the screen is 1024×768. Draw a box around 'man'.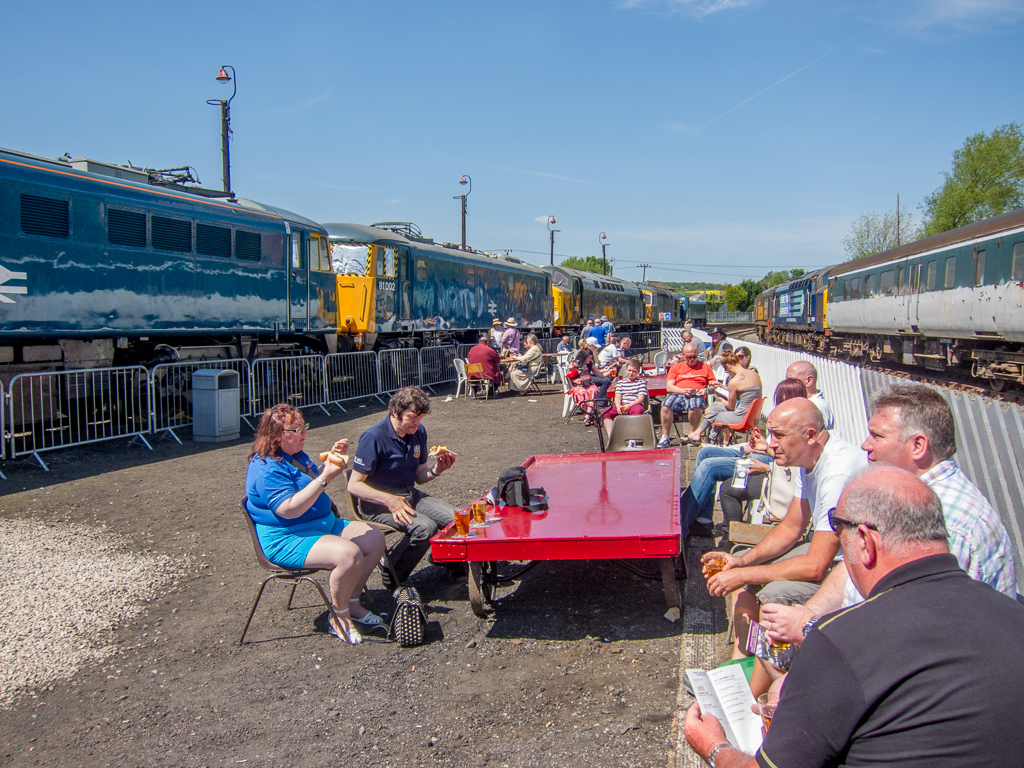
656/340/718/452.
